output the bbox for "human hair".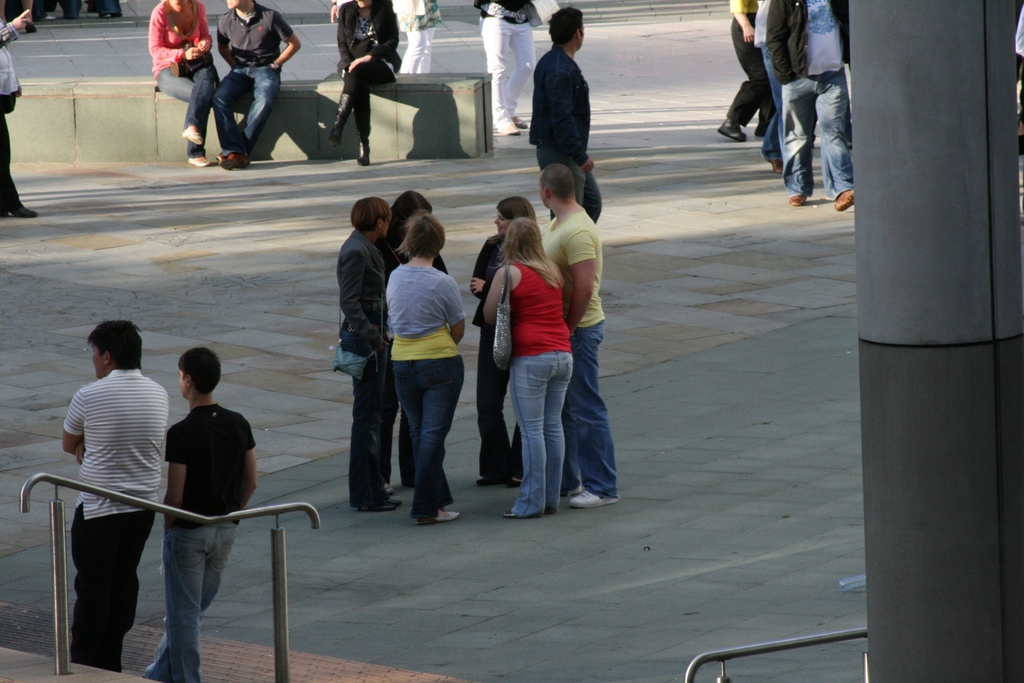
[177, 346, 223, 396].
